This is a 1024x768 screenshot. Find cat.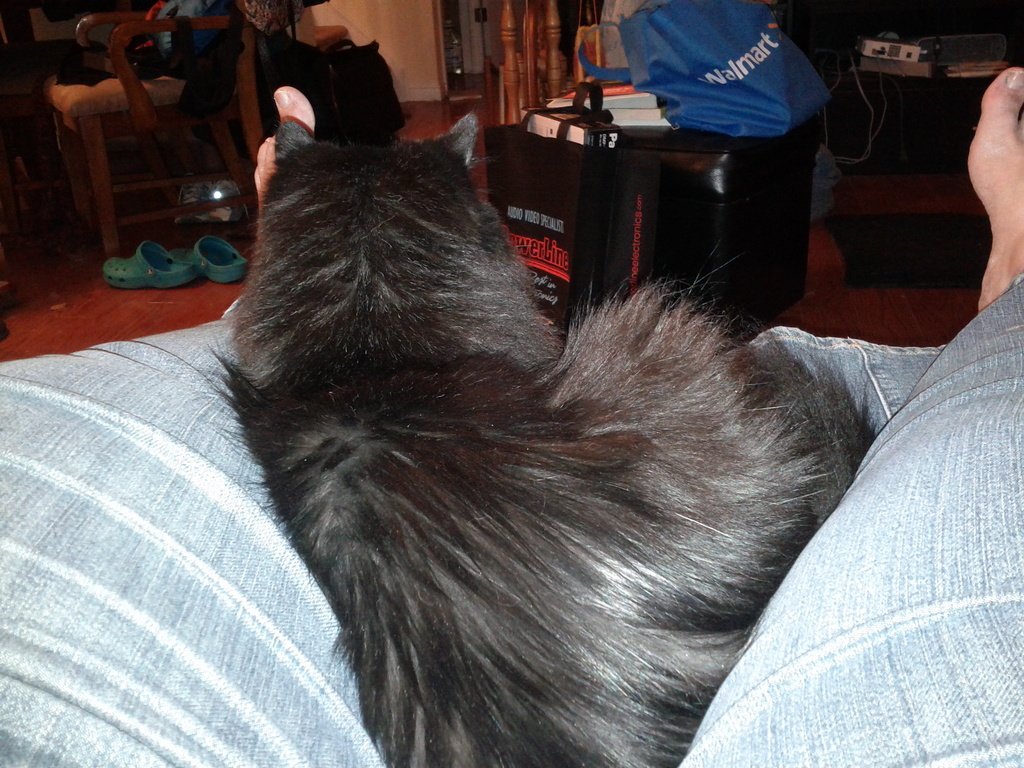
Bounding box: bbox=(205, 117, 877, 767).
